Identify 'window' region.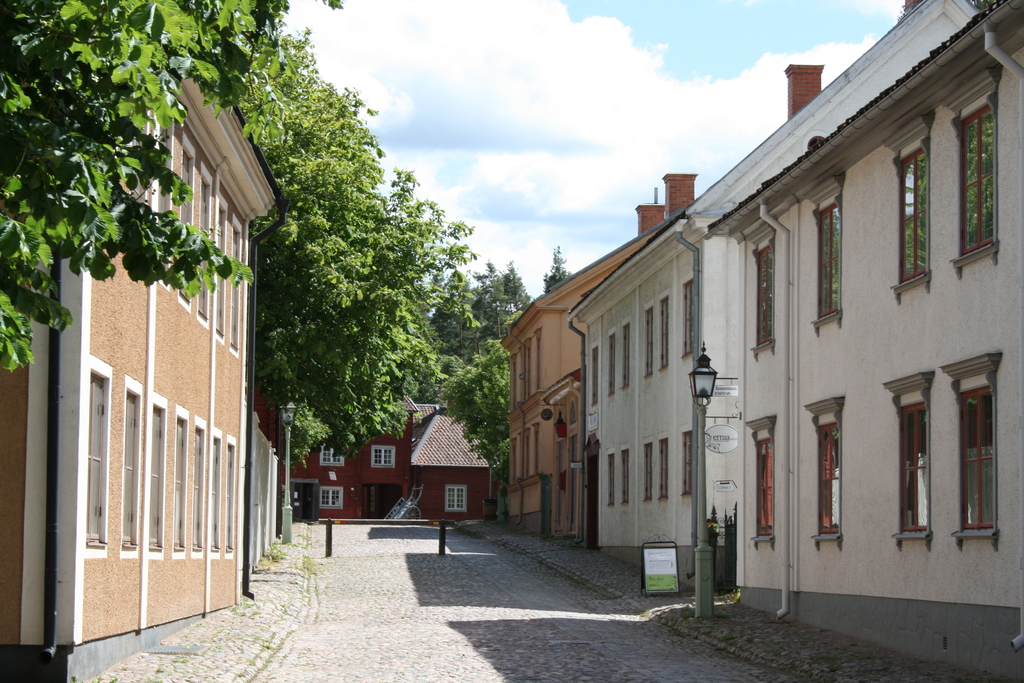
Region: [683, 272, 699, 360].
